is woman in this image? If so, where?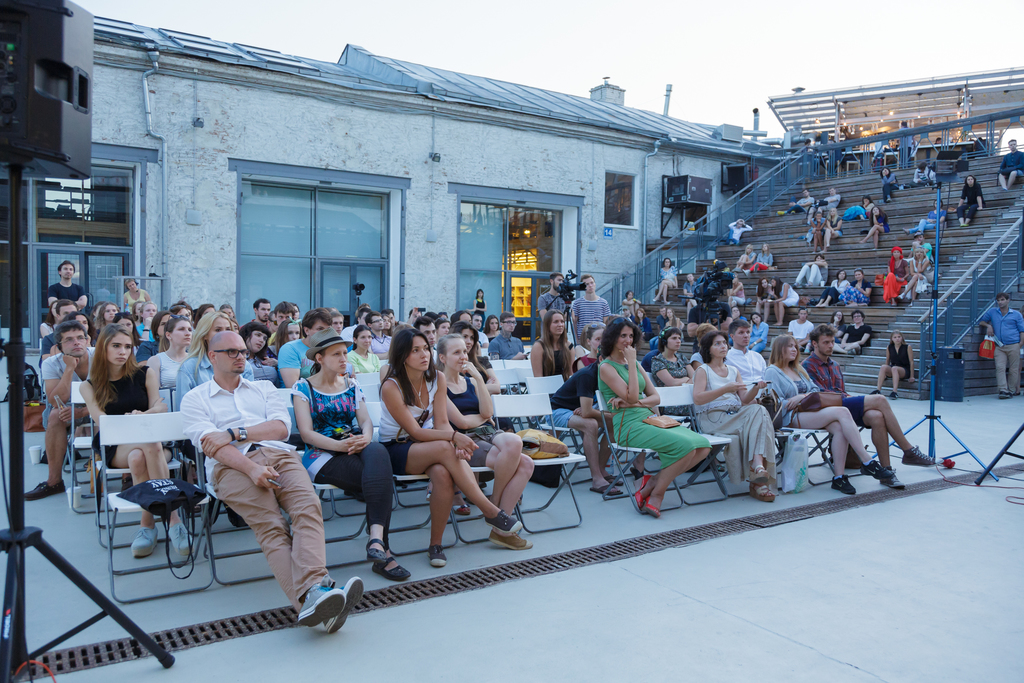
Yes, at bbox=(652, 259, 676, 304).
